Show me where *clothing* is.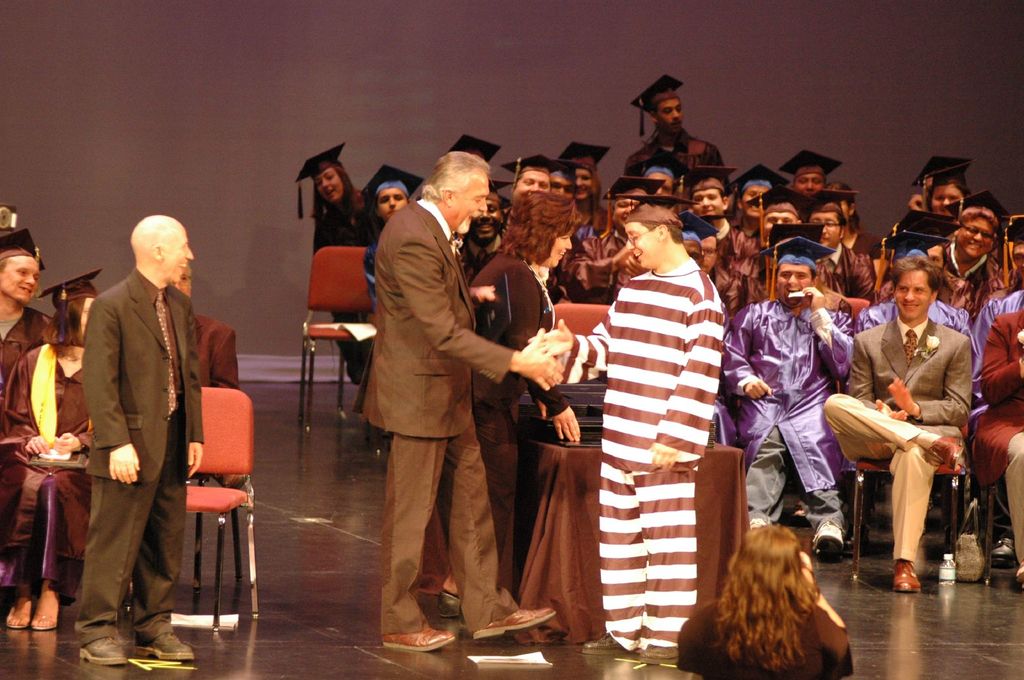
*clothing* is at [left=468, top=251, right=551, bottom=586].
